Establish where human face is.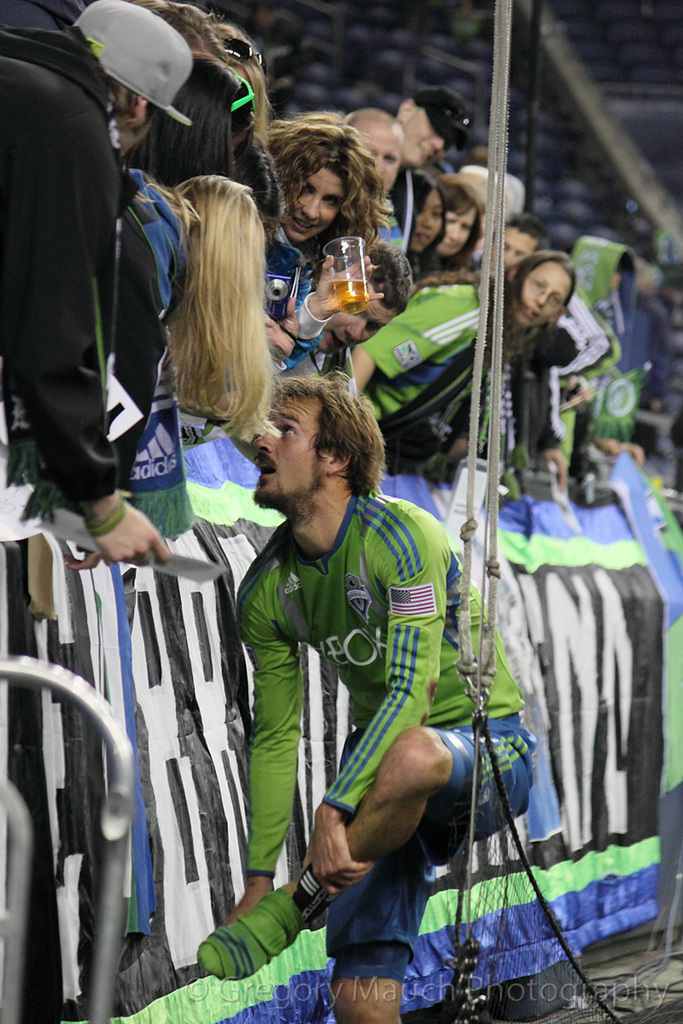
Established at locate(447, 209, 476, 253).
